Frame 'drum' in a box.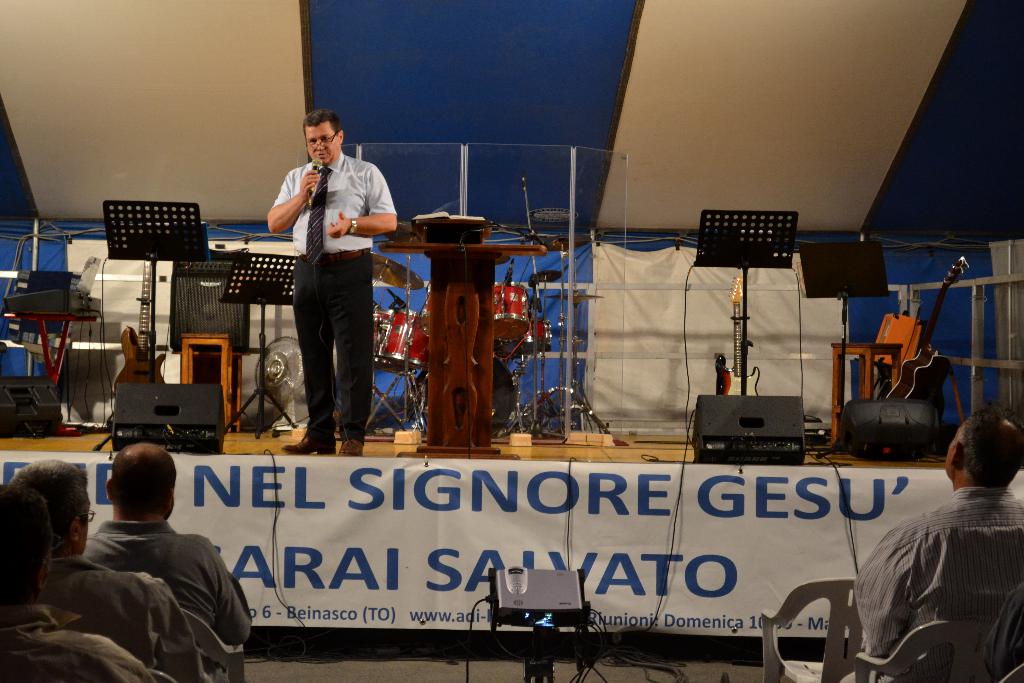
Rect(376, 306, 428, 372).
